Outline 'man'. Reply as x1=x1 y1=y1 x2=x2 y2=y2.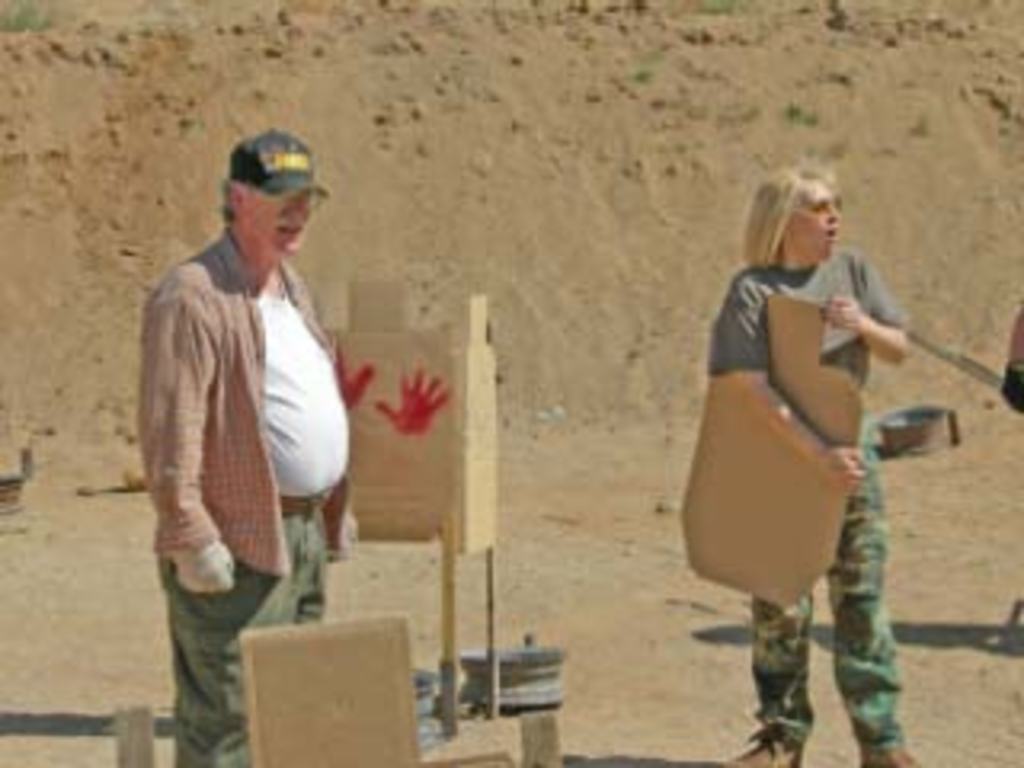
x1=122 y1=115 x2=365 y2=726.
